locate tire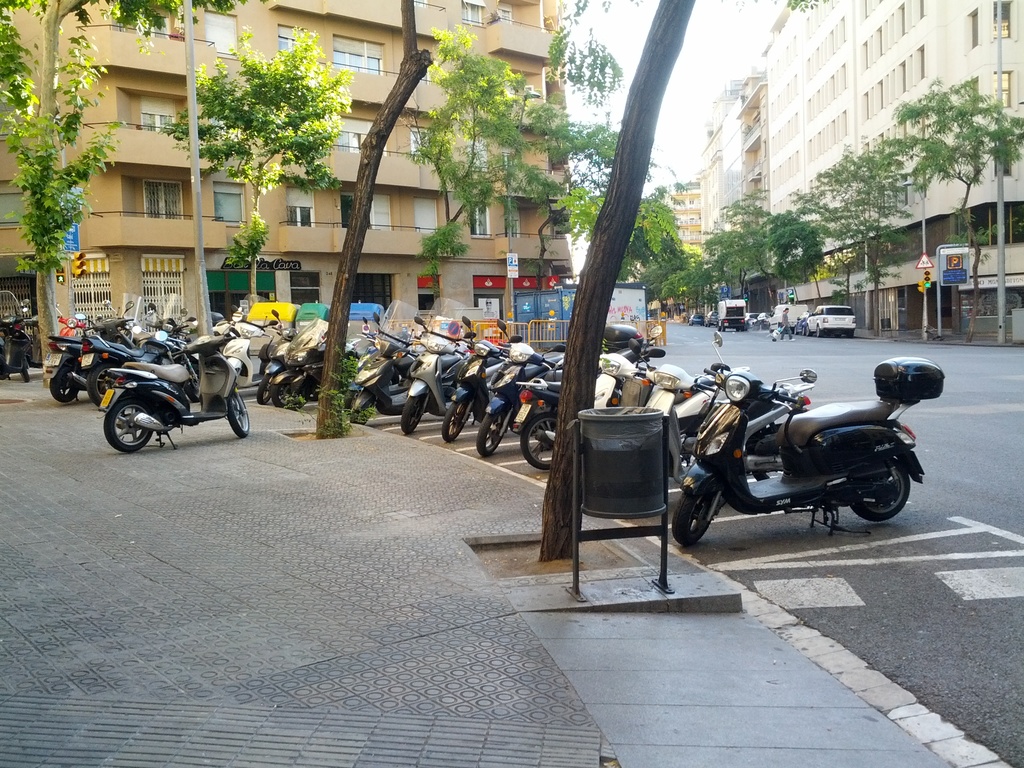
detection(669, 488, 722, 547)
